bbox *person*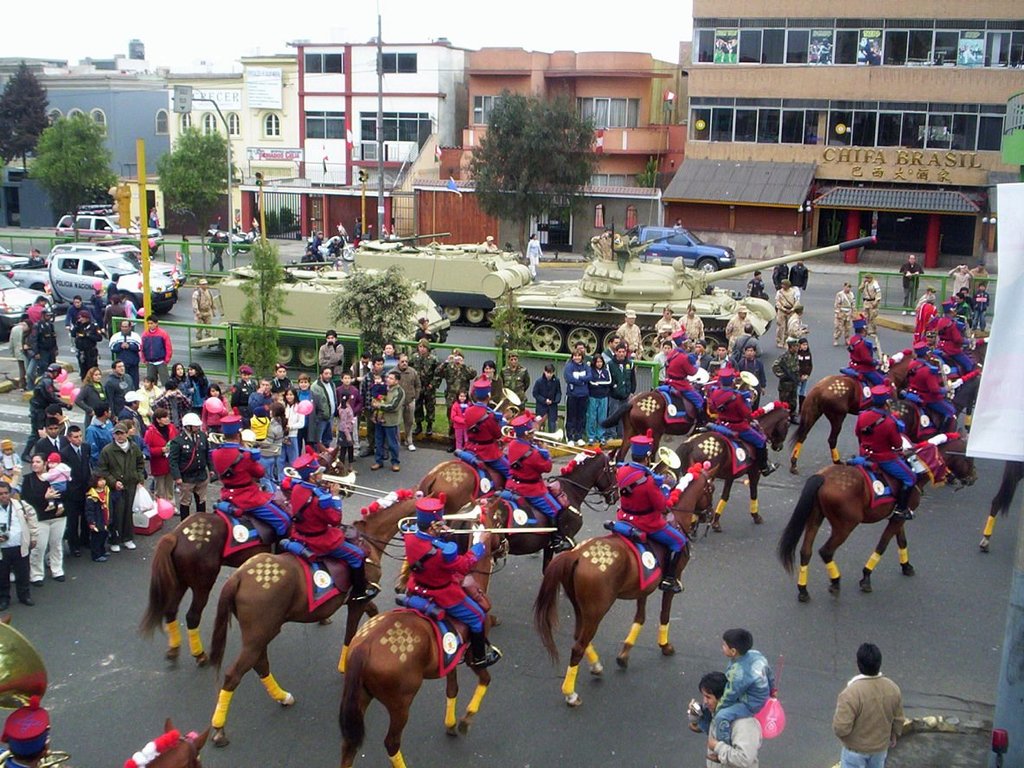
(x1=616, y1=307, x2=645, y2=361)
